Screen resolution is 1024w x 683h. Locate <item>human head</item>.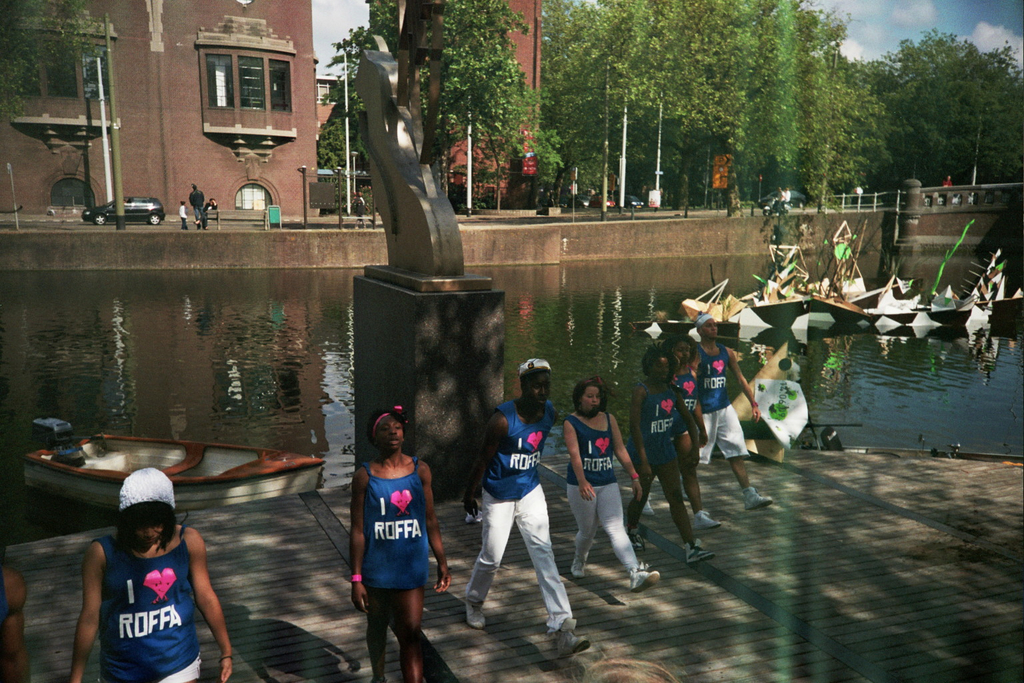
pyautogui.locateOnScreen(369, 407, 409, 454).
